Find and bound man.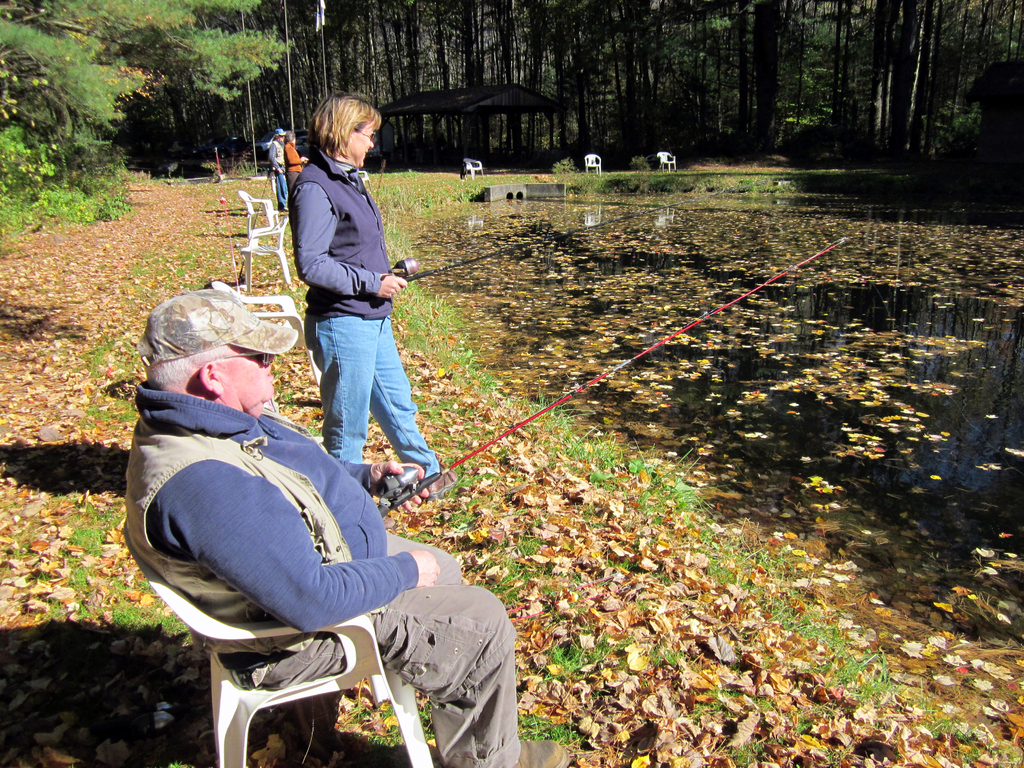
Bound: detection(266, 127, 287, 213).
